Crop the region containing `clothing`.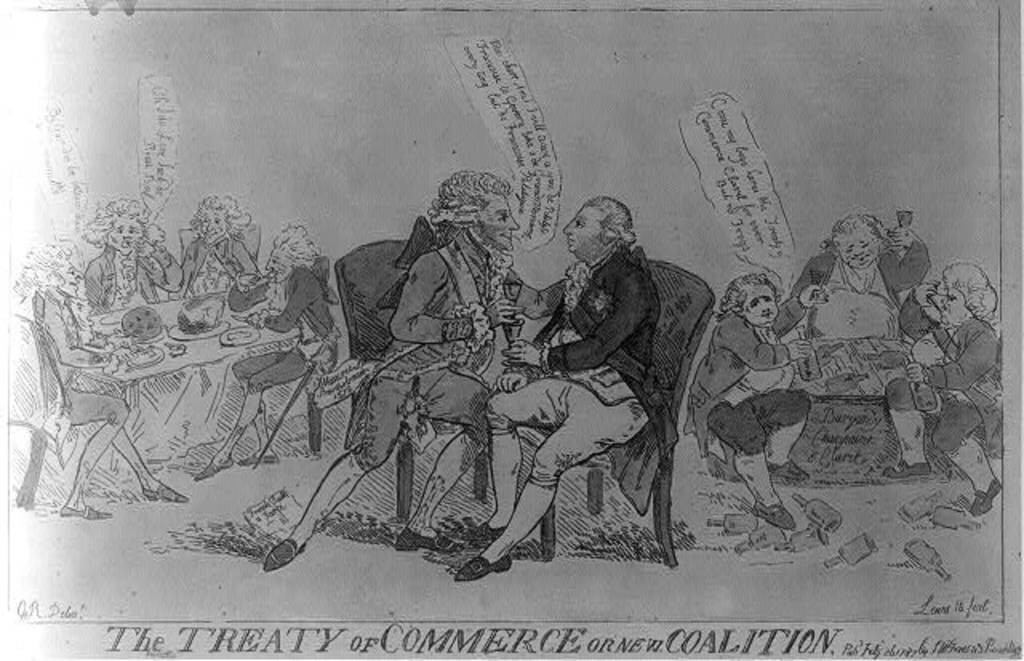
Crop region: BBox(467, 195, 704, 552).
